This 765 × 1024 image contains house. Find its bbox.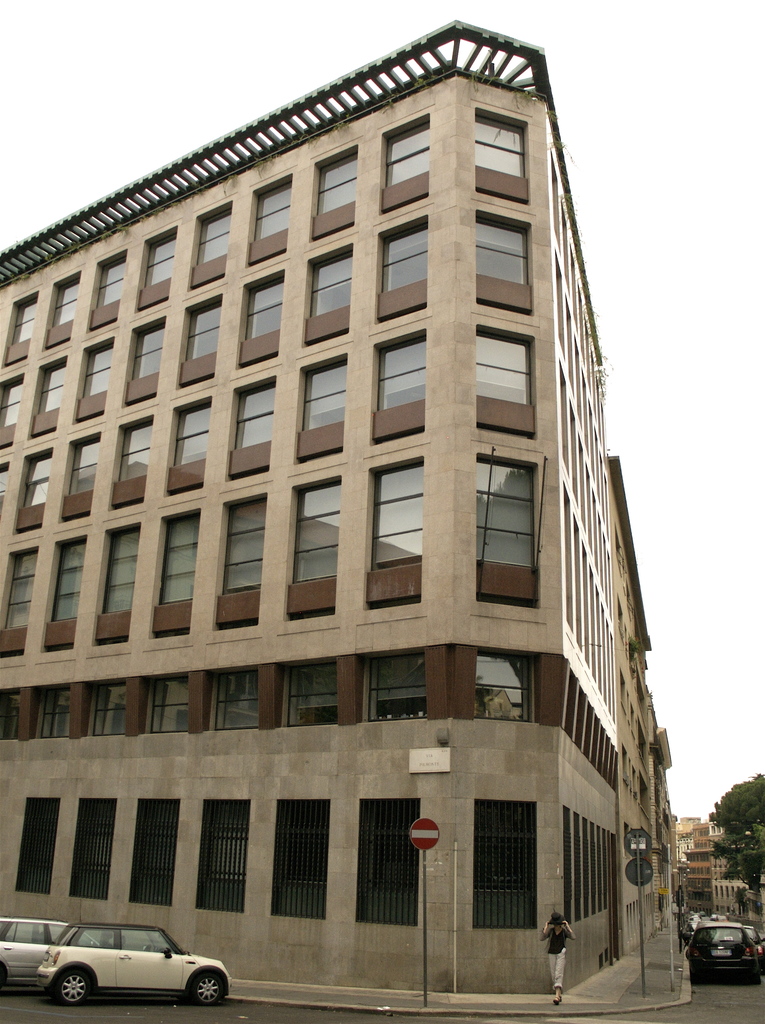
locate(675, 809, 764, 956).
